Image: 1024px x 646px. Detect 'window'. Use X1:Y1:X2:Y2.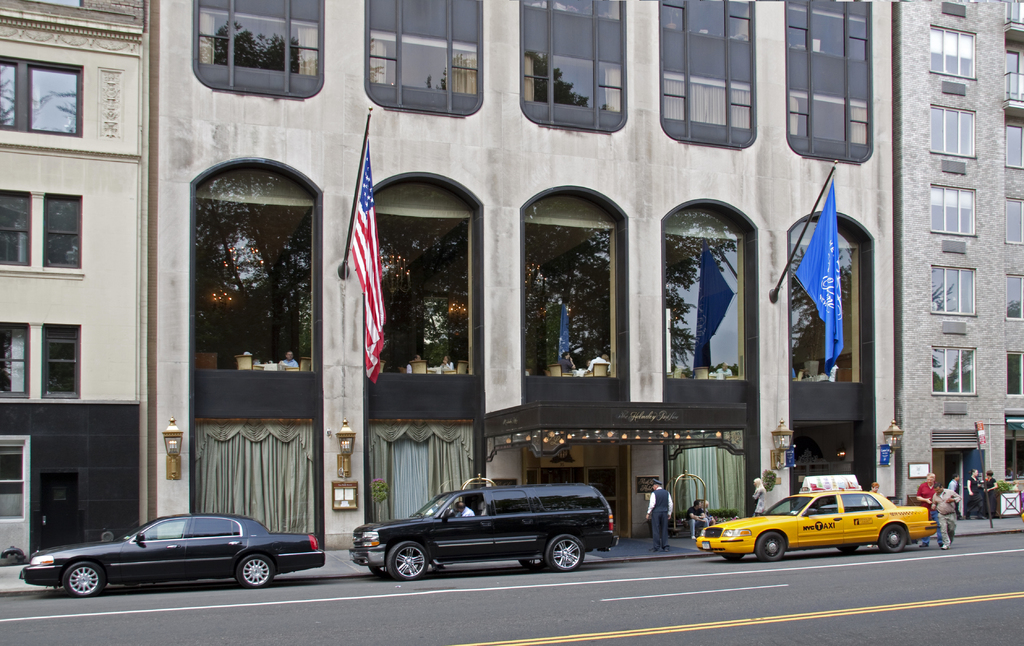
1004:352:1023:396.
